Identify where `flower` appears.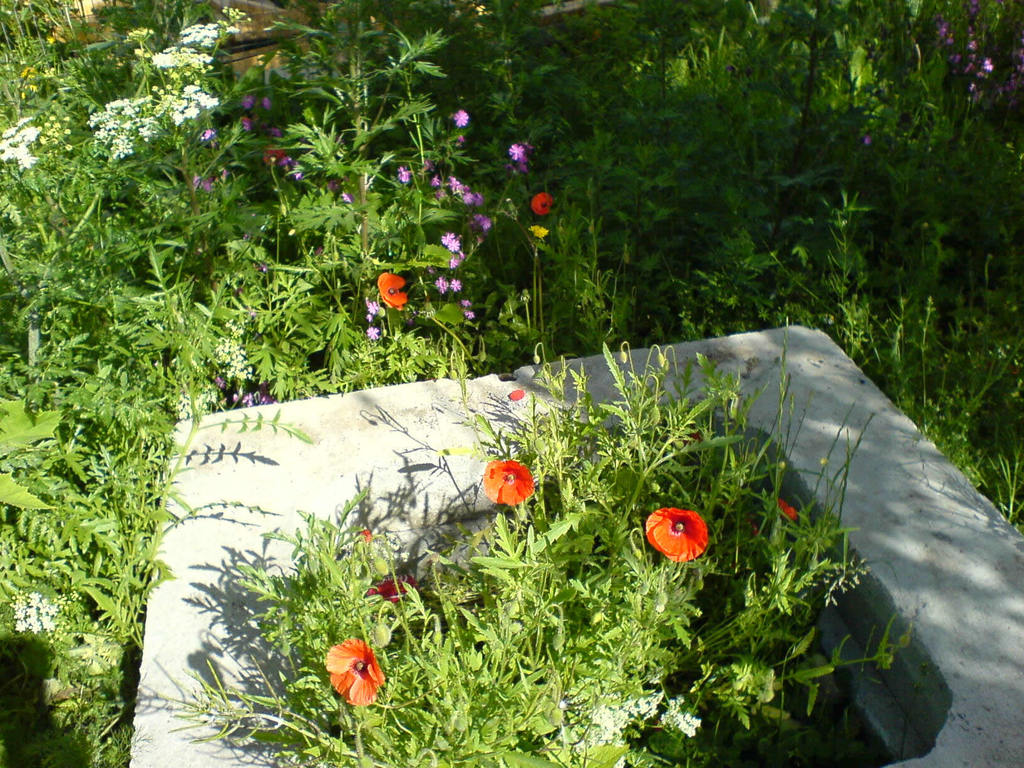
Appears at detection(451, 269, 460, 287).
